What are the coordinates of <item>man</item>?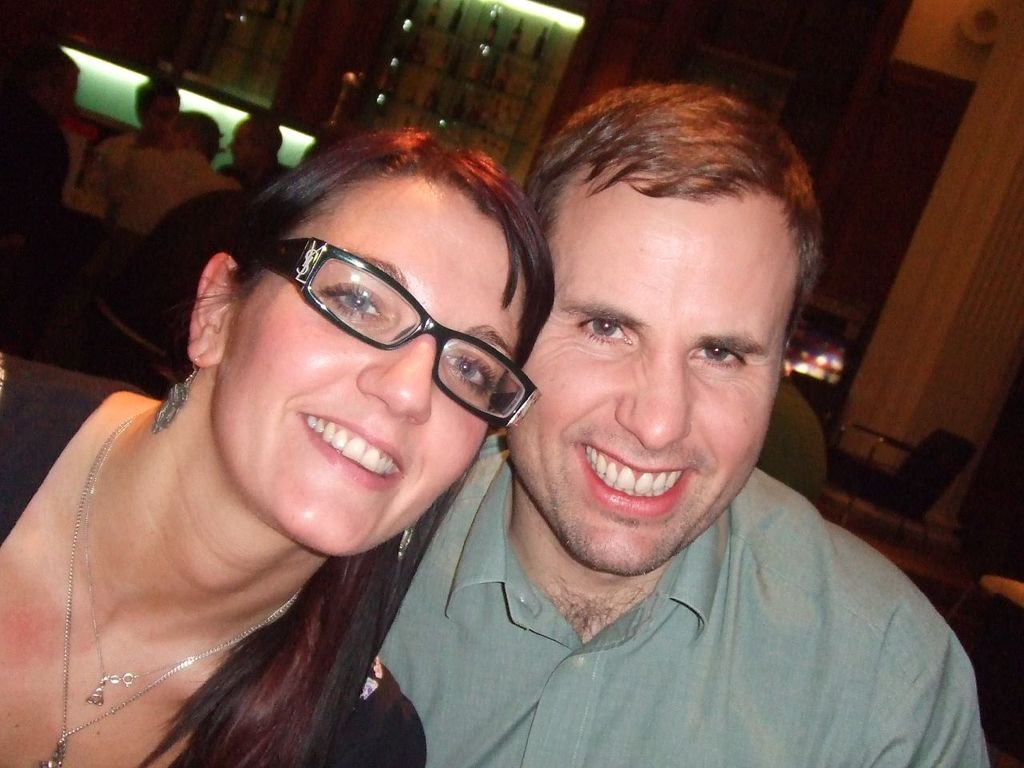
pyautogui.locateOnScreen(83, 72, 182, 194).
